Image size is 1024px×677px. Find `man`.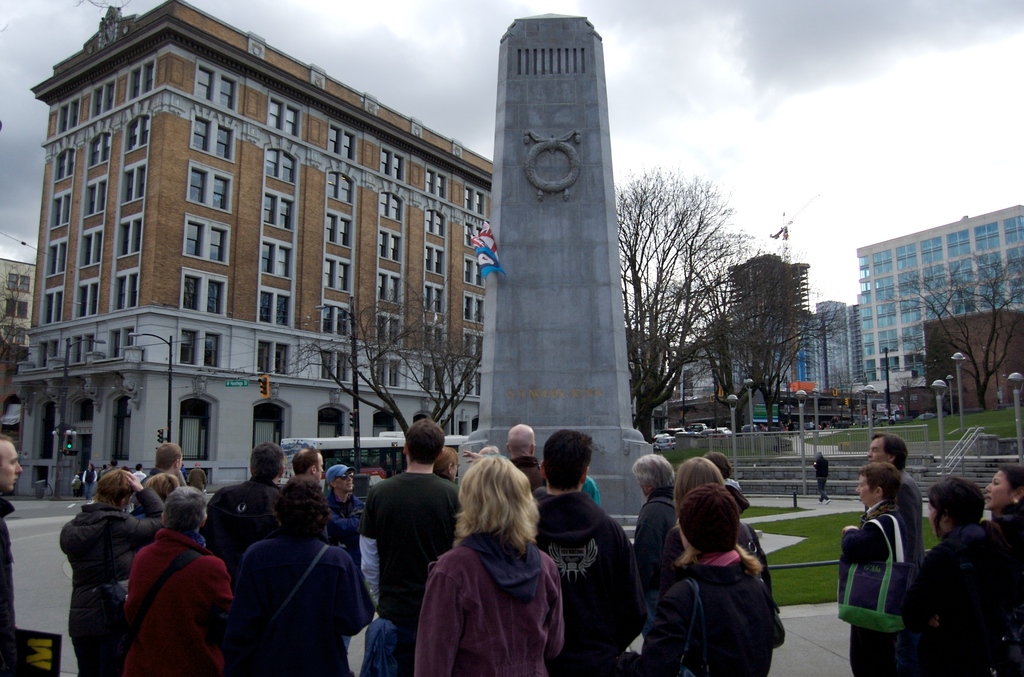
BBox(629, 445, 686, 676).
